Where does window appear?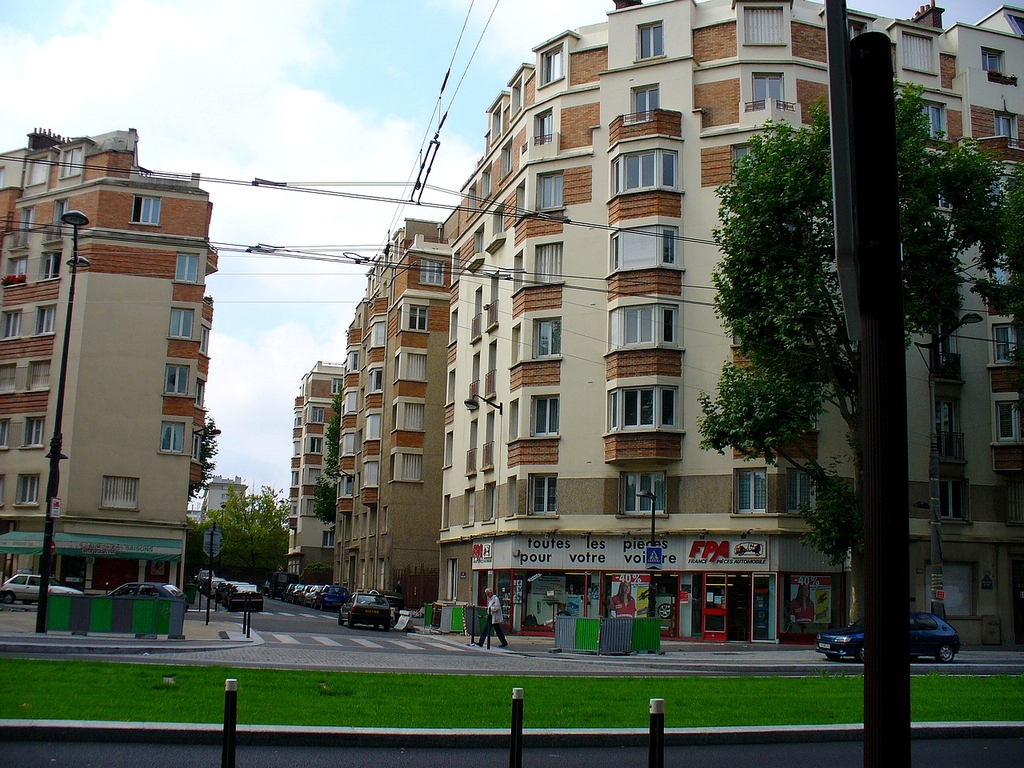
Appears at l=528, t=396, r=559, b=442.
